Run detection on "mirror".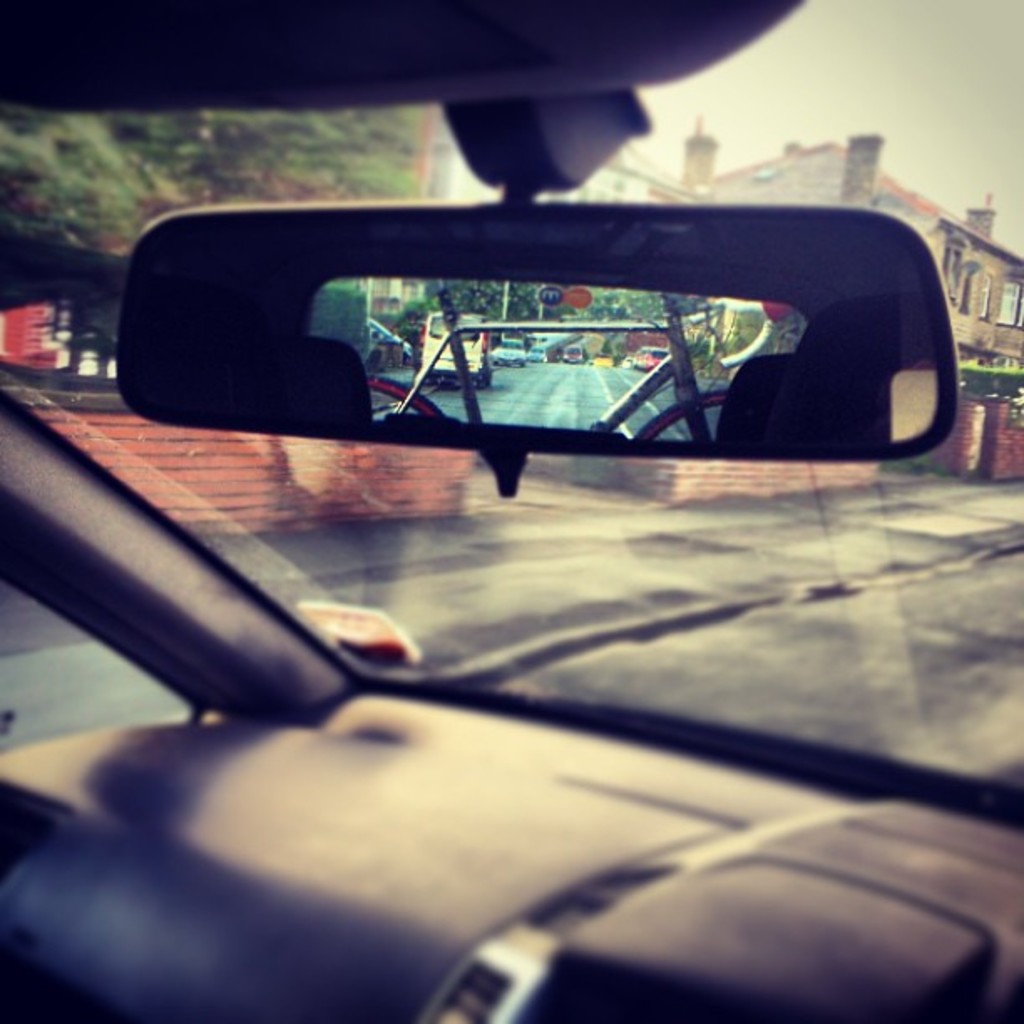
Result: {"left": 131, "top": 214, "right": 939, "bottom": 453}.
